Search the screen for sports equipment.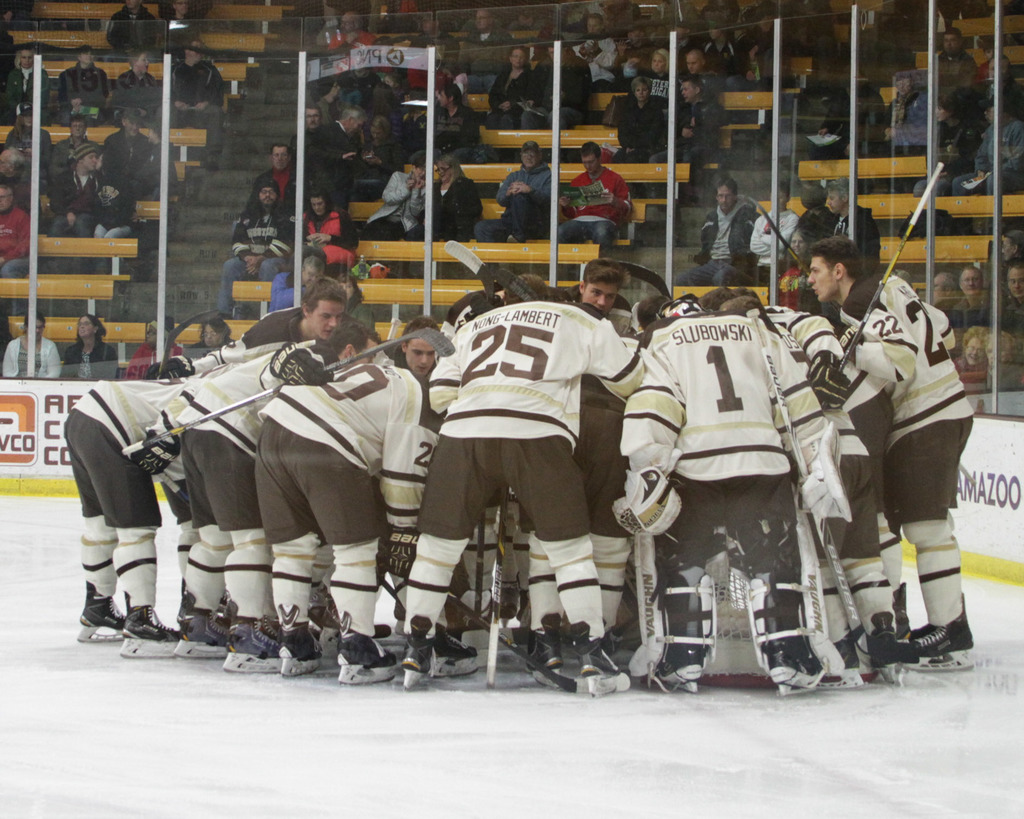
Found at 433 620 477 676.
